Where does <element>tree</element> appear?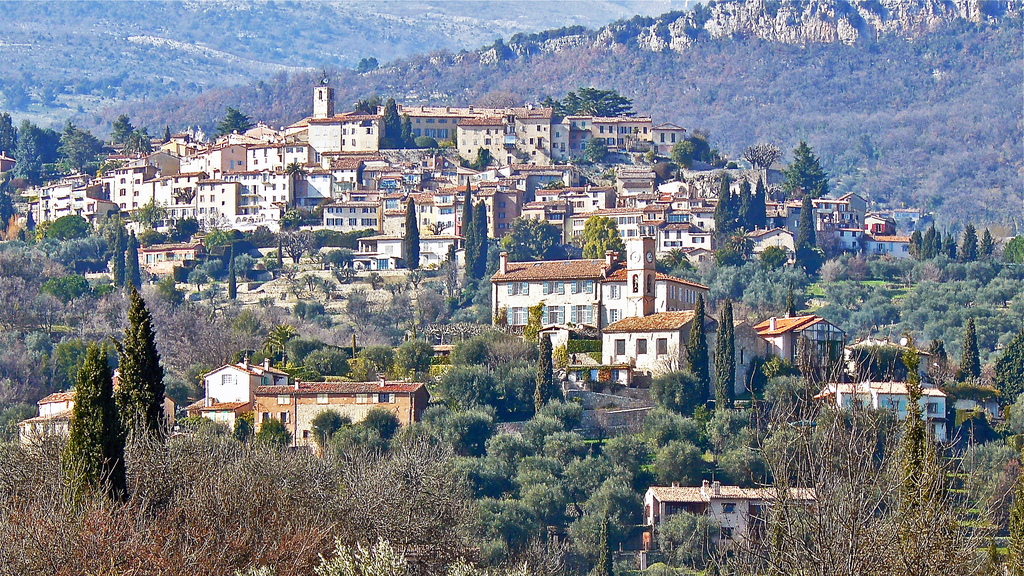
Appears at pyautogui.locateOnScreen(582, 214, 627, 263).
